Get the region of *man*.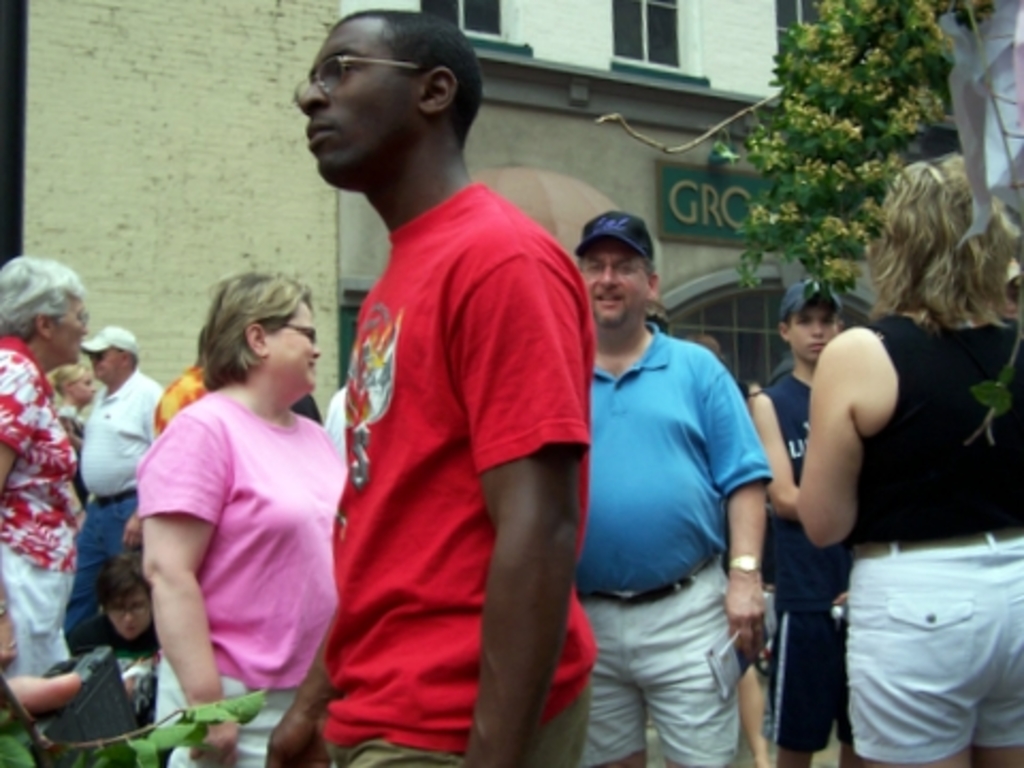
x1=277, y1=2, x2=604, y2=766.
